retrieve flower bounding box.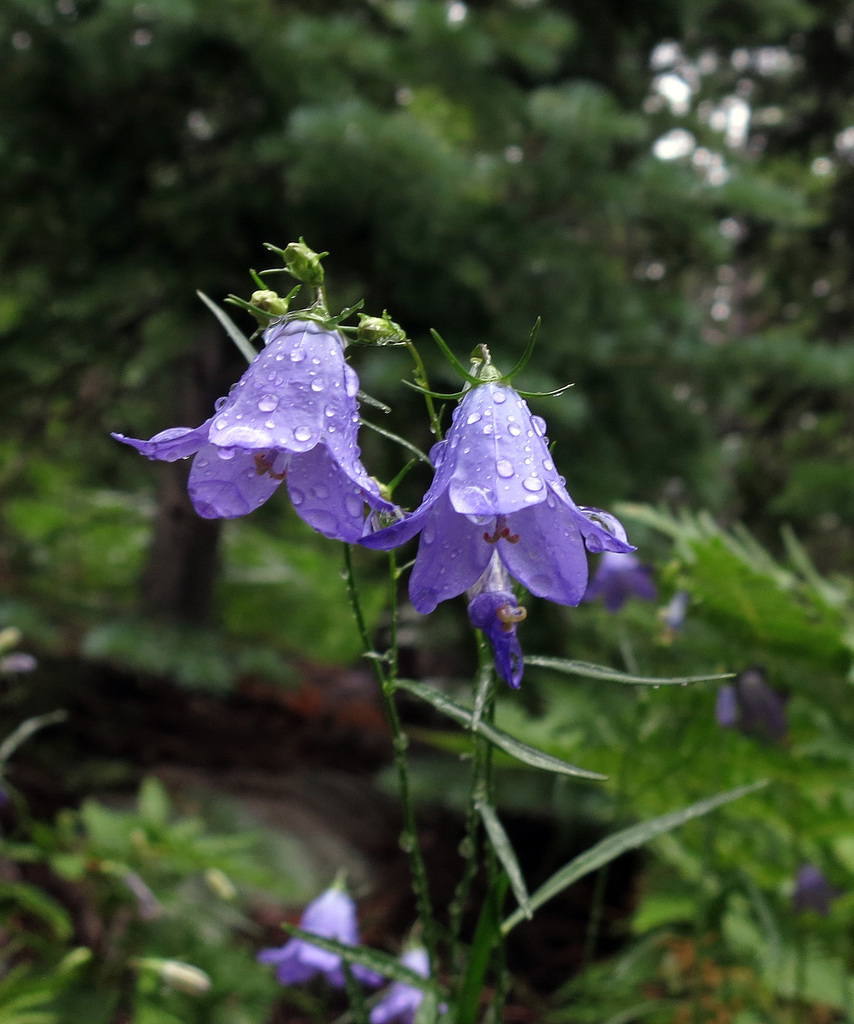
Bounding box: <region>365, 931, 451, 1023</region>.
